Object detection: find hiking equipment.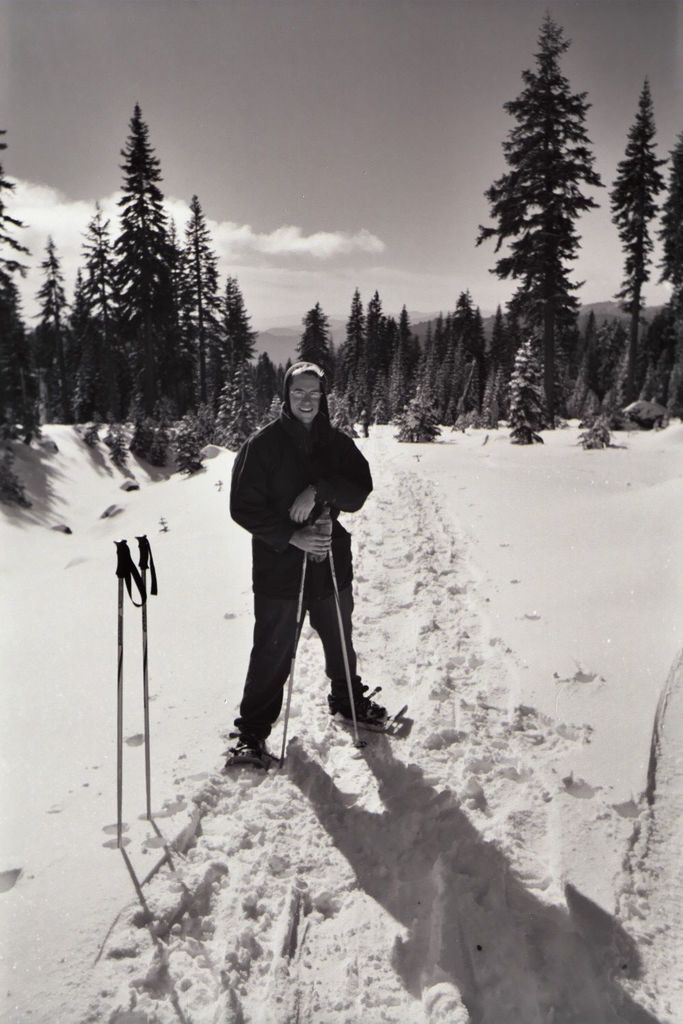
134:531:158:822.
